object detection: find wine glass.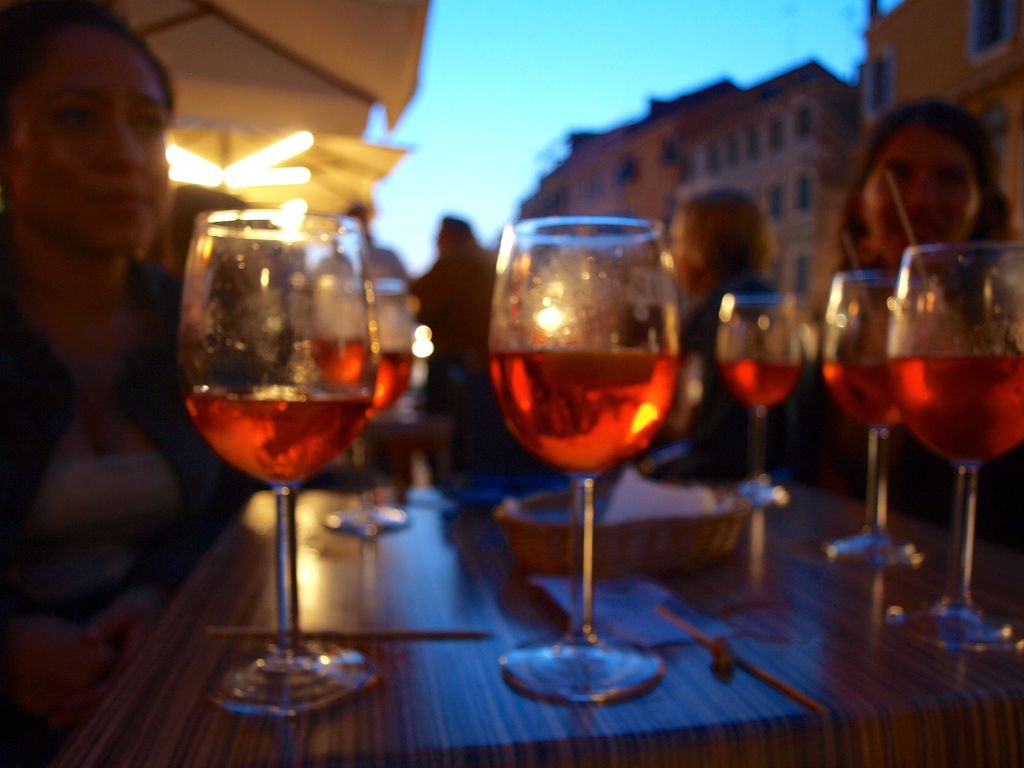
[486, 217, 682, 704].
